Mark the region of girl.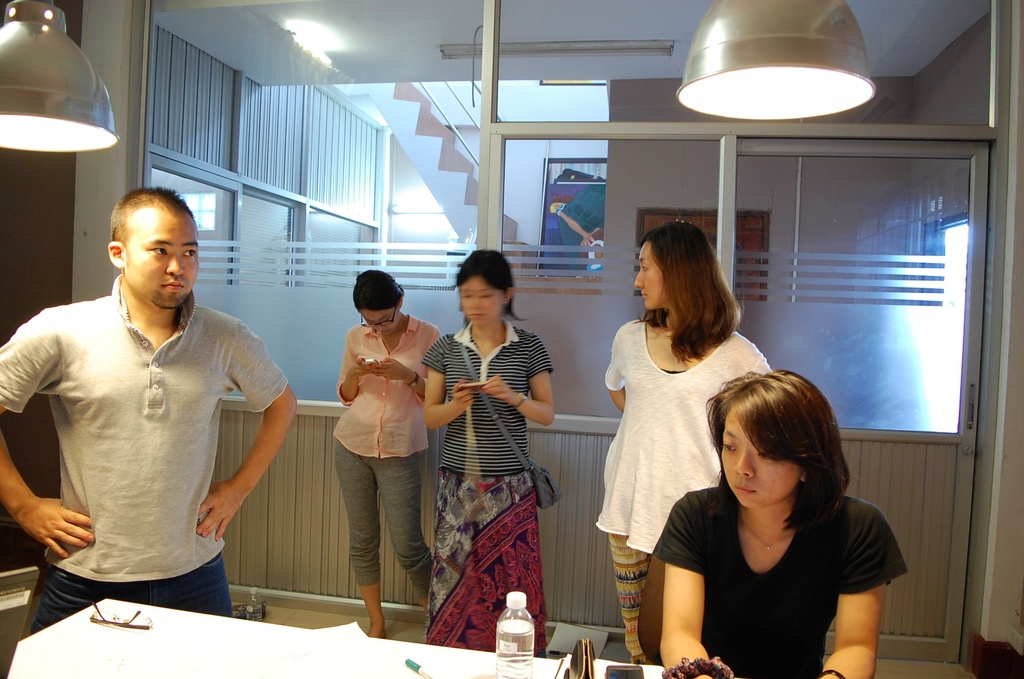
Region: Rect(332, 266, 441, 637).
